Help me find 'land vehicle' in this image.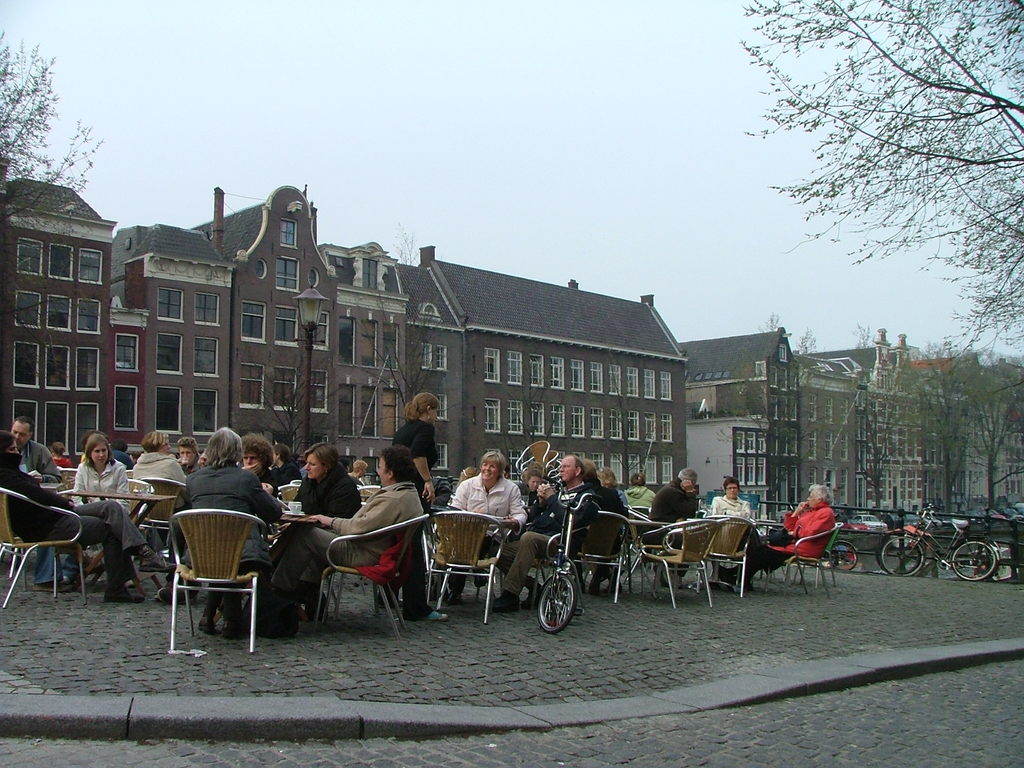
Found it: 534:476:602:636.
